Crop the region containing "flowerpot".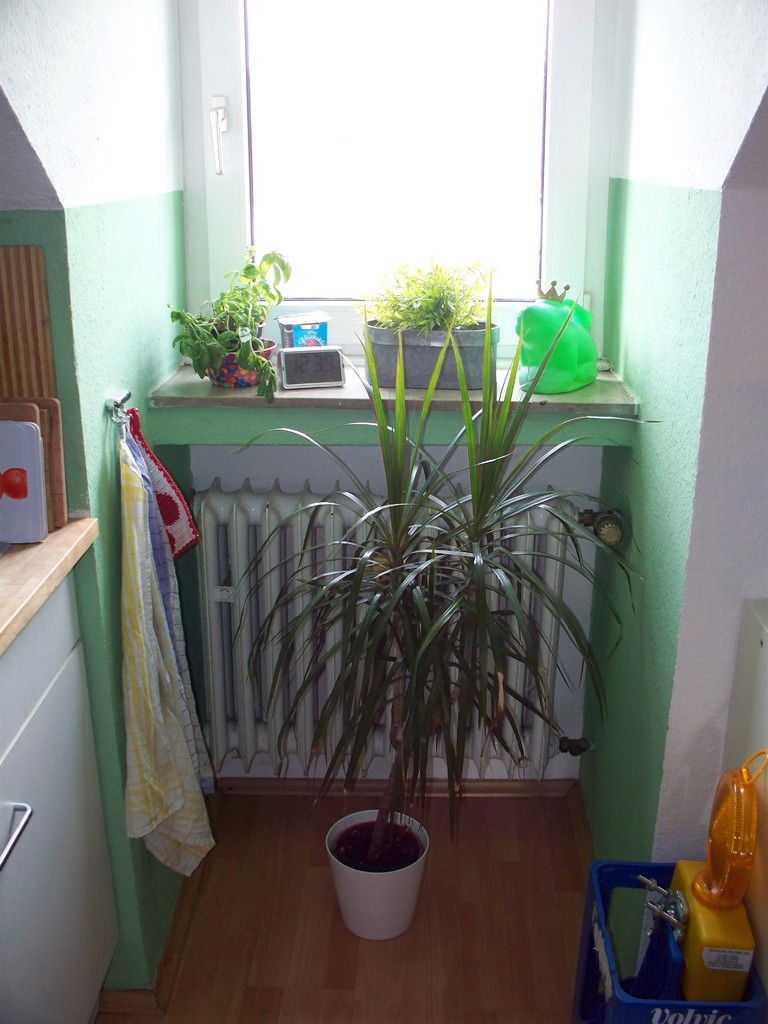
Crop region: 366:316:495:392.
